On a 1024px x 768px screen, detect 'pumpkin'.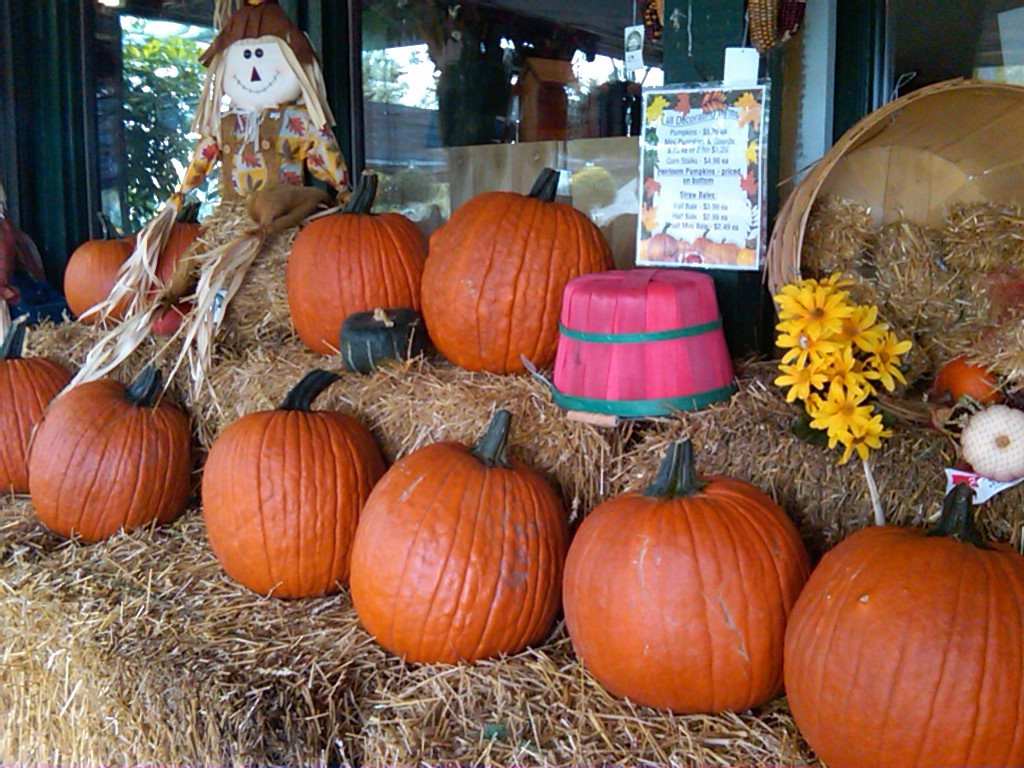
[149, 305, 194, 336].
